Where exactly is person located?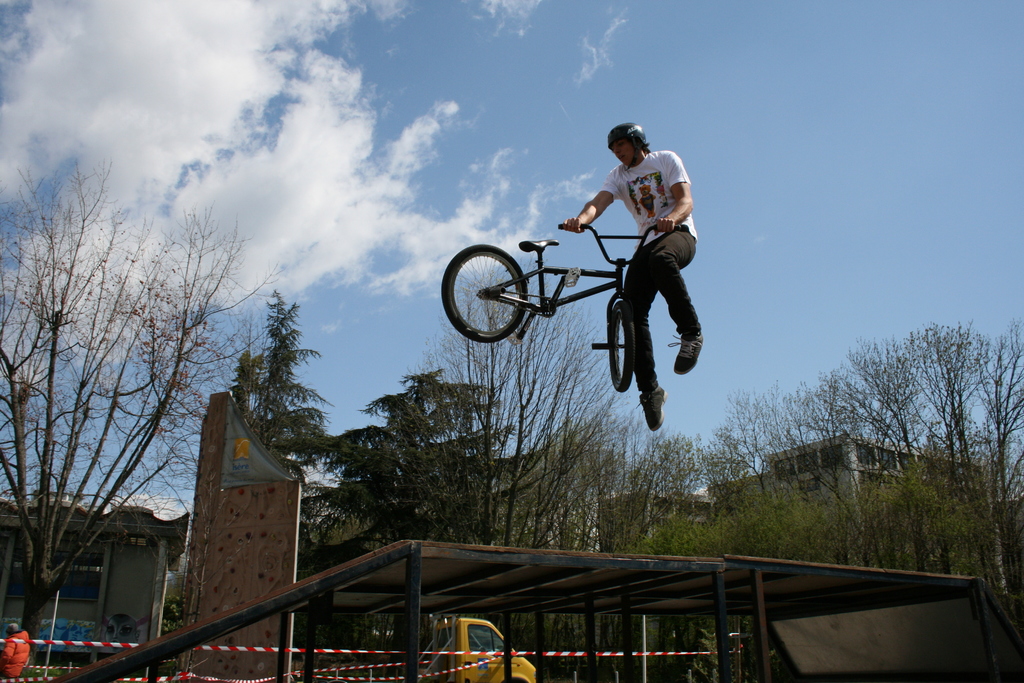
Its bounding box is [573, 110, 702, 410].
